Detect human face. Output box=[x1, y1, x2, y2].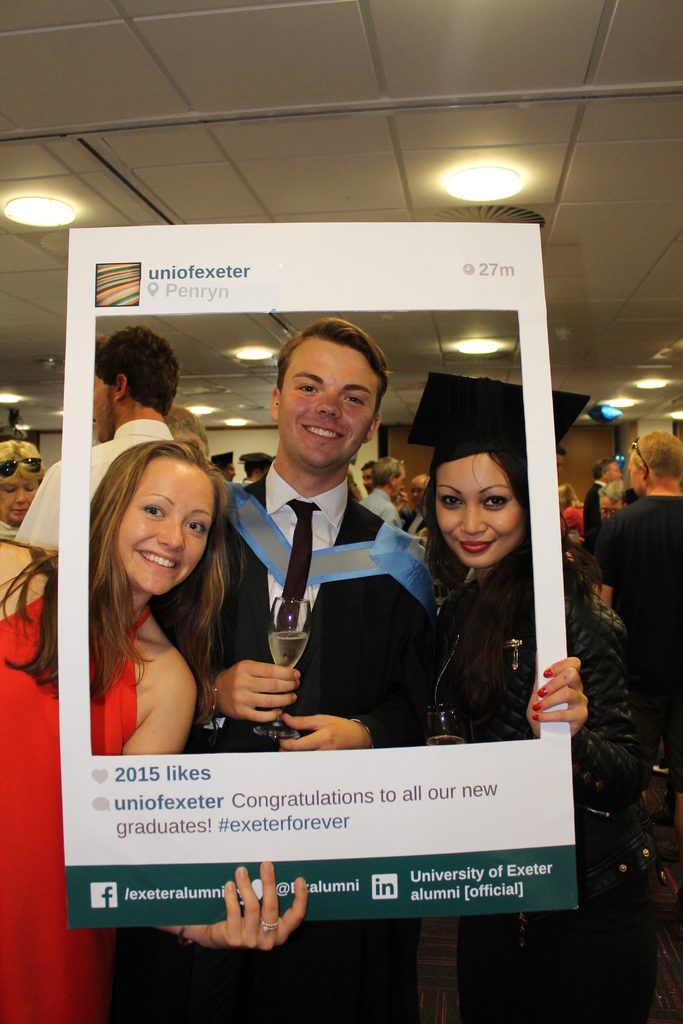
box=[277, 337, 386, 474].
